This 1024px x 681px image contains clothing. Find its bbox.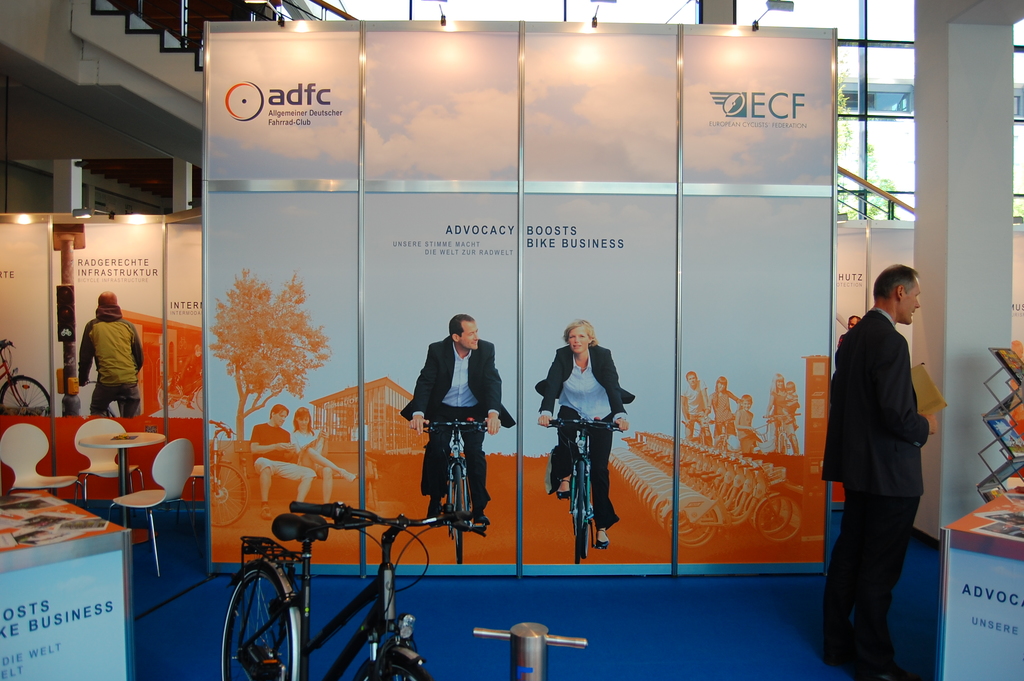
box(402, 334, 517, 511).
